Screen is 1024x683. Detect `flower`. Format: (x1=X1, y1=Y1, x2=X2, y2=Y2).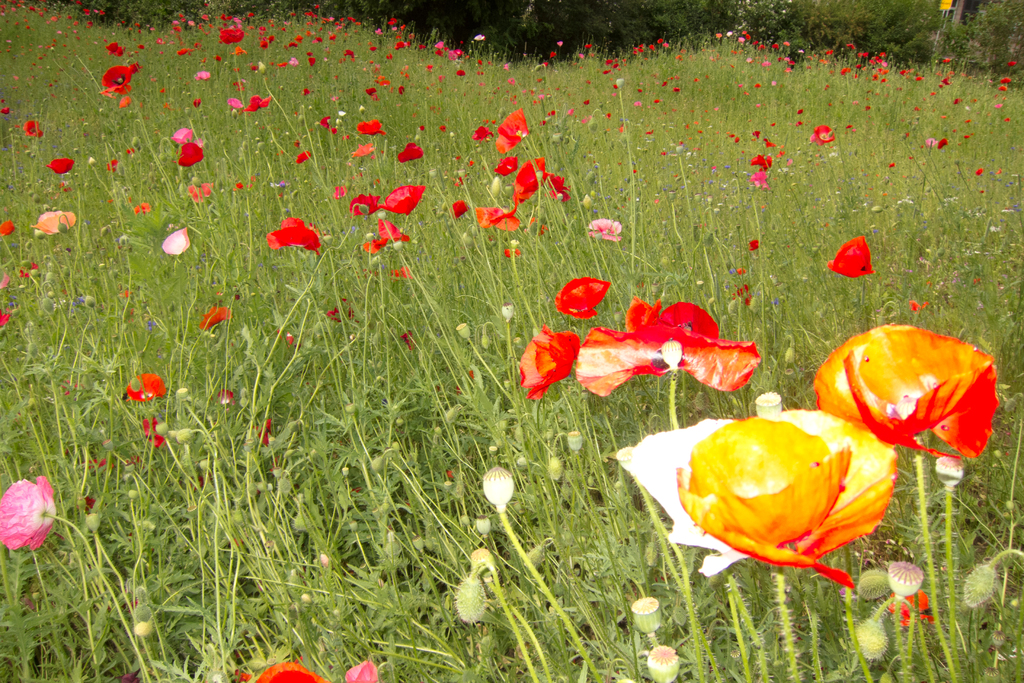
(x1=659, y1=400, x2=927, y2=581).
